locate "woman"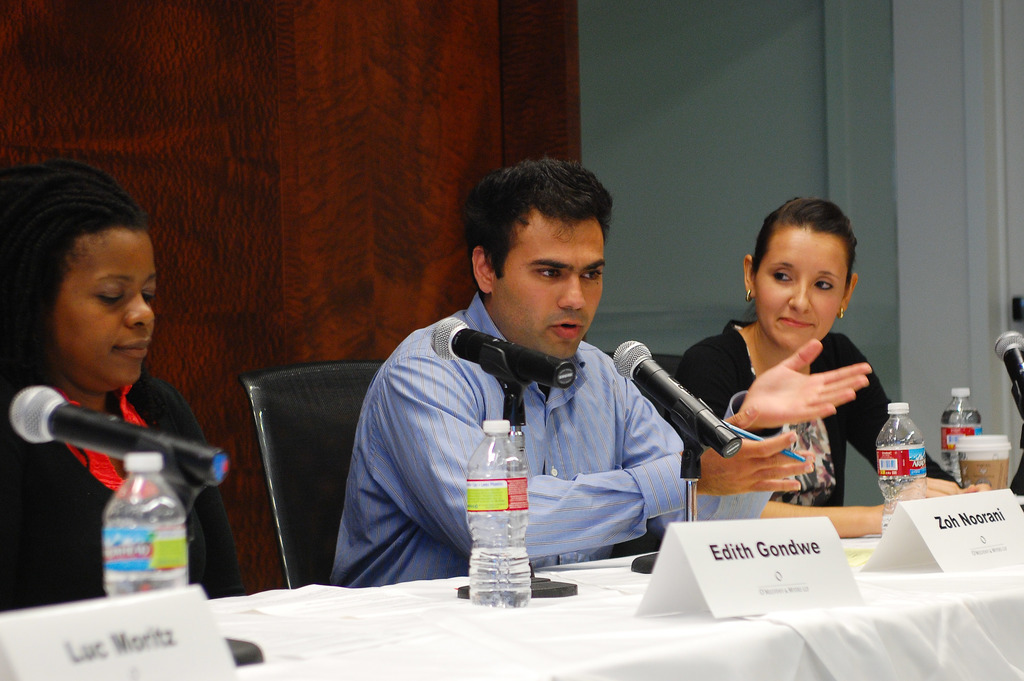
{"left": 0, "top": 168, "right": 241, "bottom": 607}
